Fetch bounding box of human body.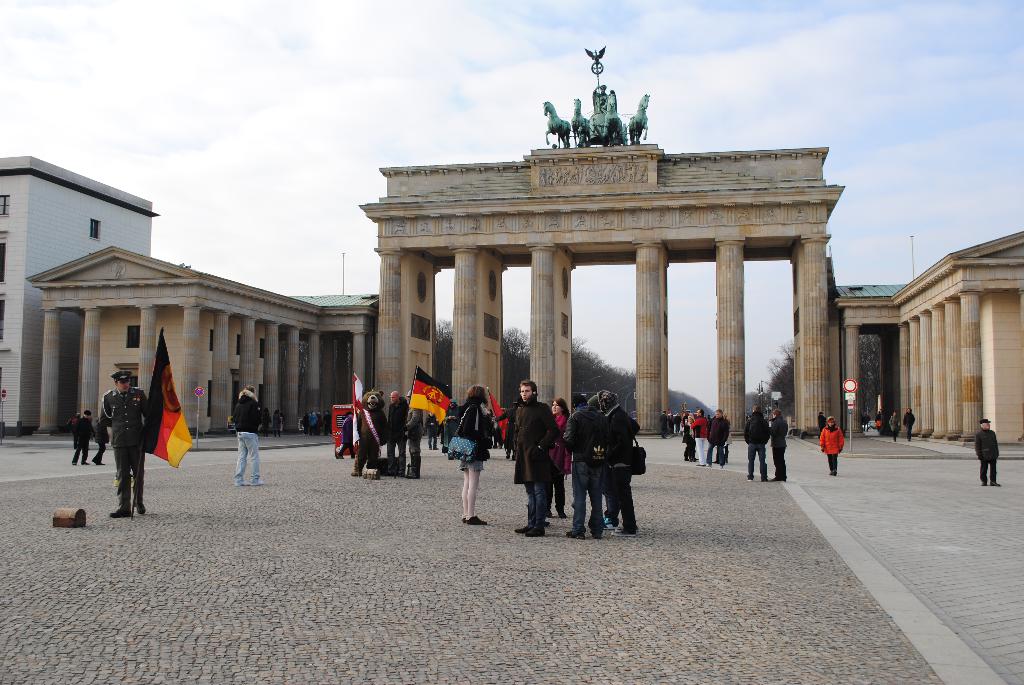
Bbox: [x1=271, y1=414, x2=281, y2=439].
